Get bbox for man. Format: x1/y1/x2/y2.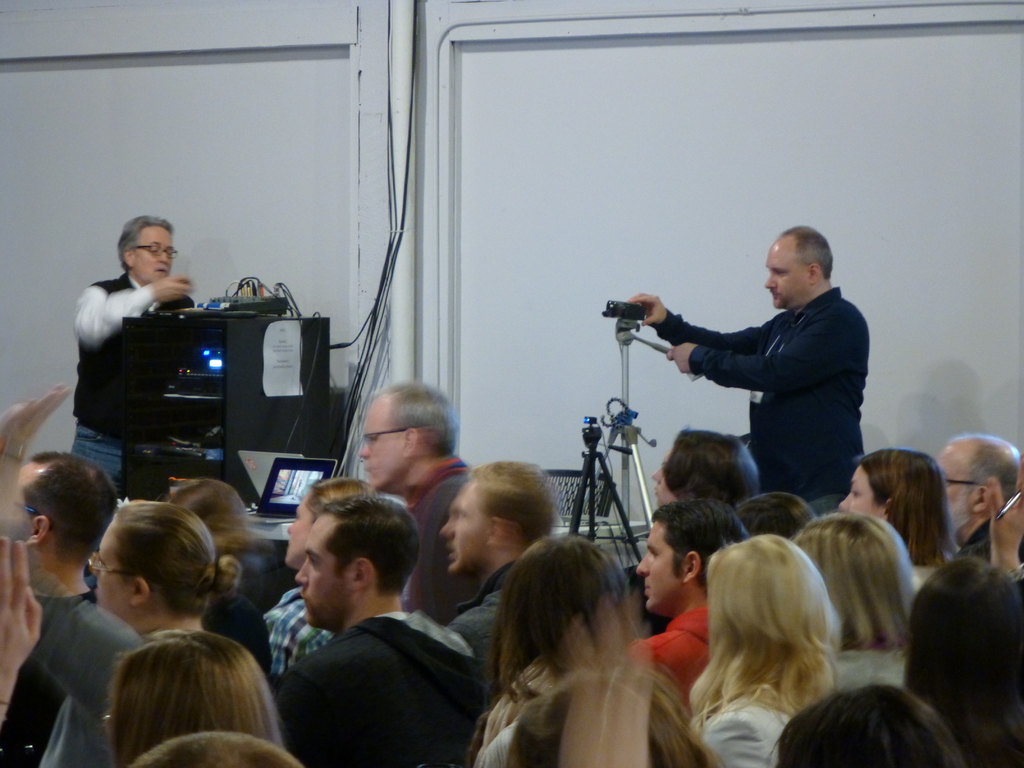
628/221/863/502.
